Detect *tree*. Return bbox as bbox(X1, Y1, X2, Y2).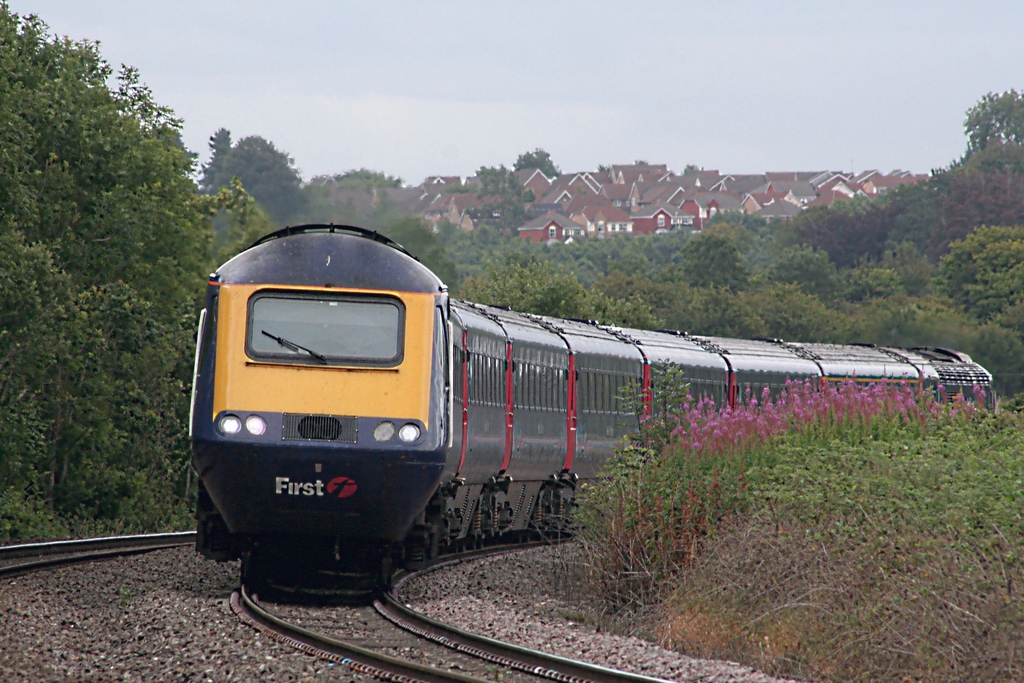
bbox(768, 258, 856, 301).
